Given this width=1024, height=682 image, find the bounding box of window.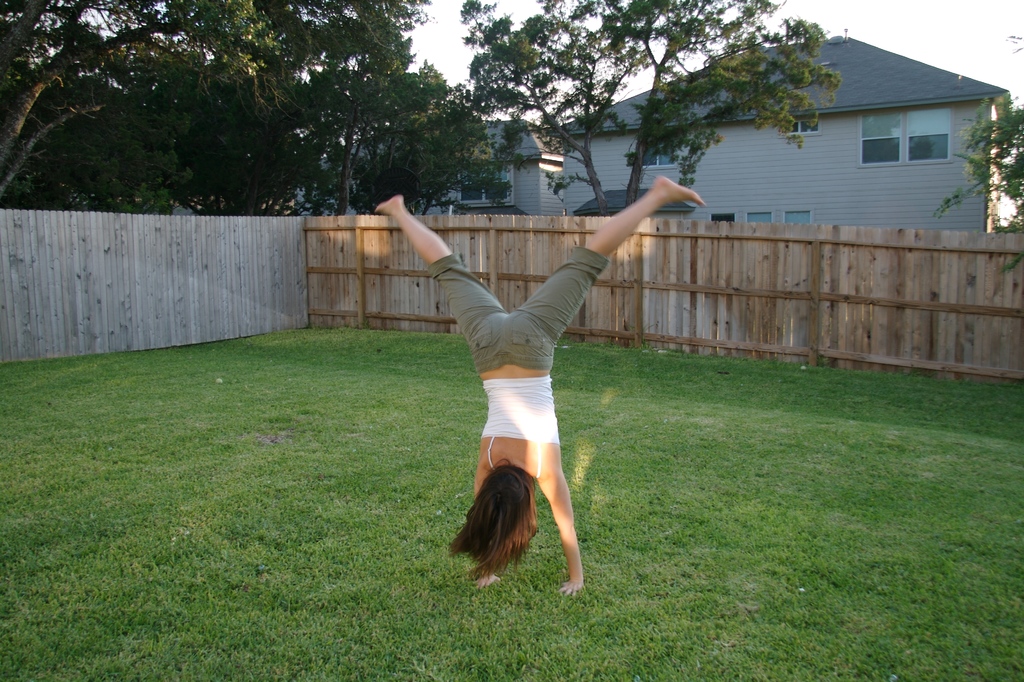
box=[642, 152, 681, 173].
